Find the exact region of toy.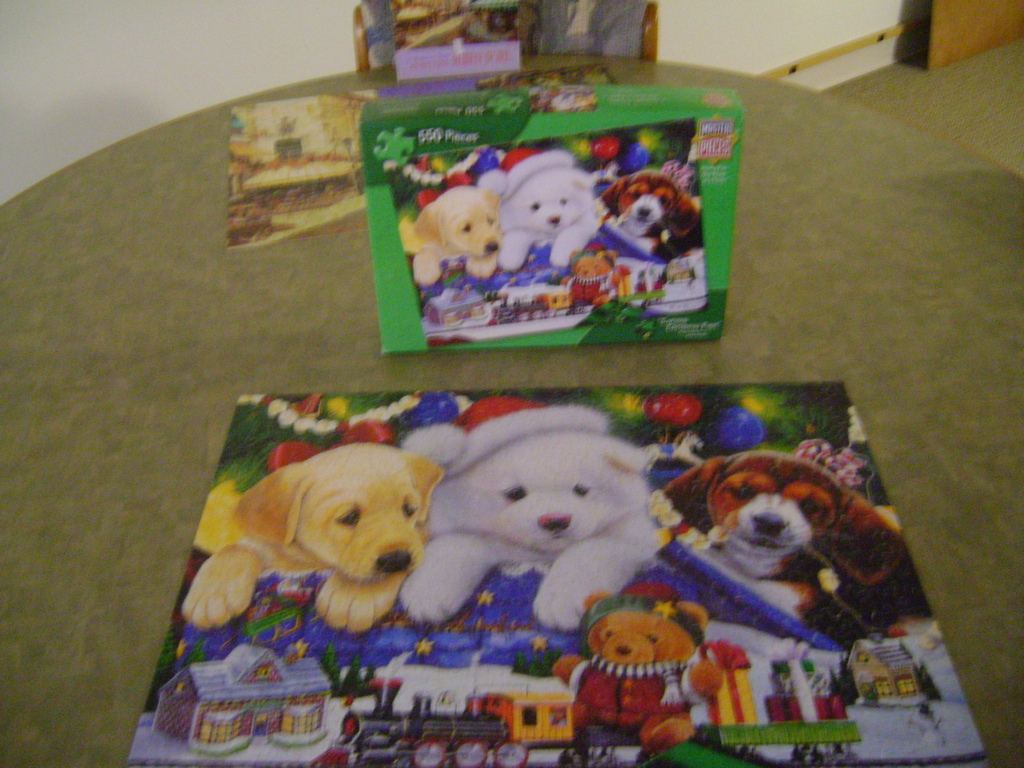
Exact region: x1=662, y1=449, x2=916, y2=644.
